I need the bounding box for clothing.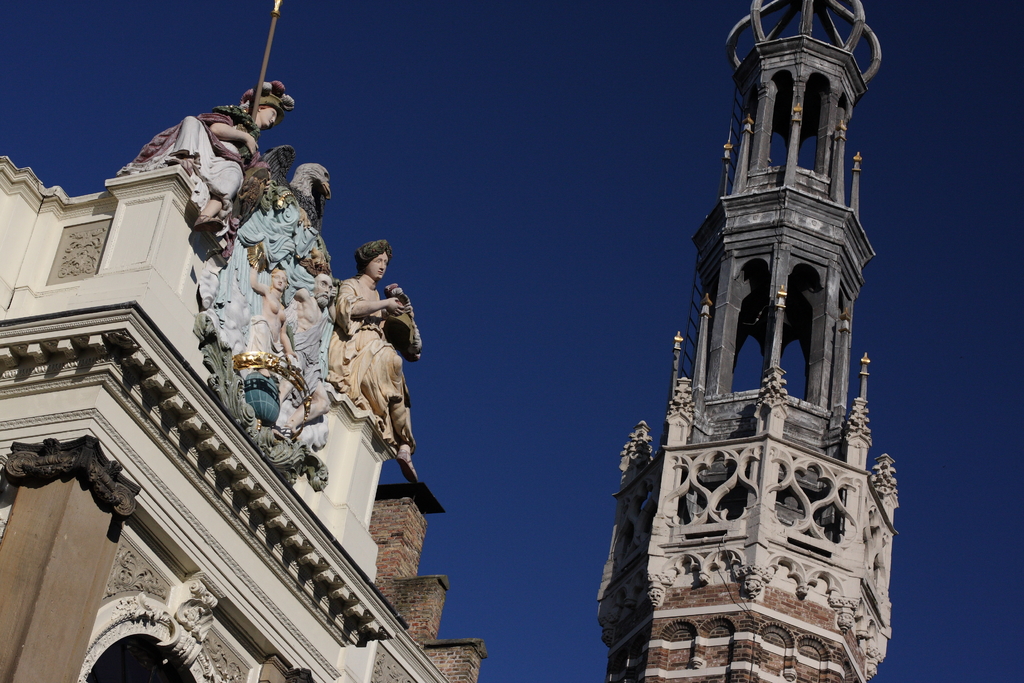
Here it is: <region>236, 318, 271, 365</region>.
